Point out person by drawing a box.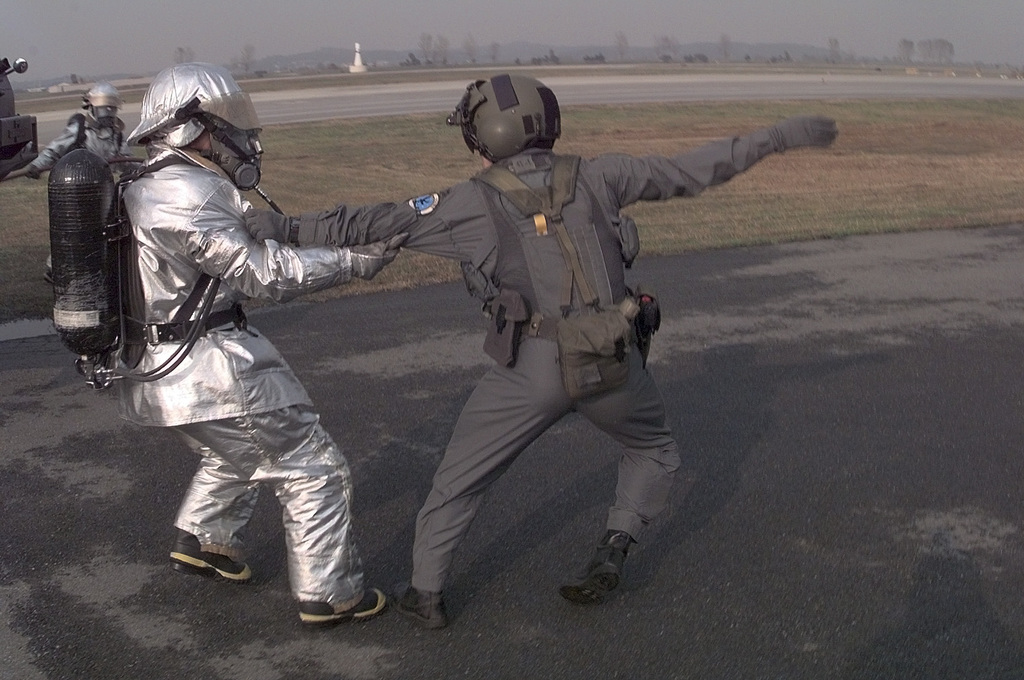
detection(98, 60, 437, 633).
